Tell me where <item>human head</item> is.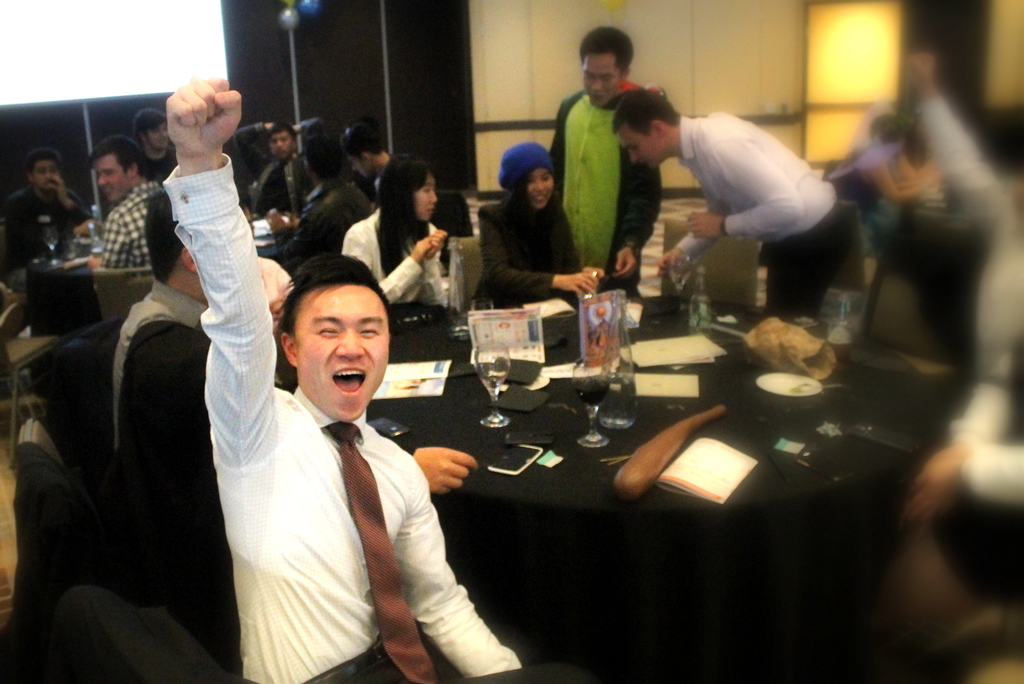
<item>human head</item> is at bbox=[614, 87, 682, 168].
